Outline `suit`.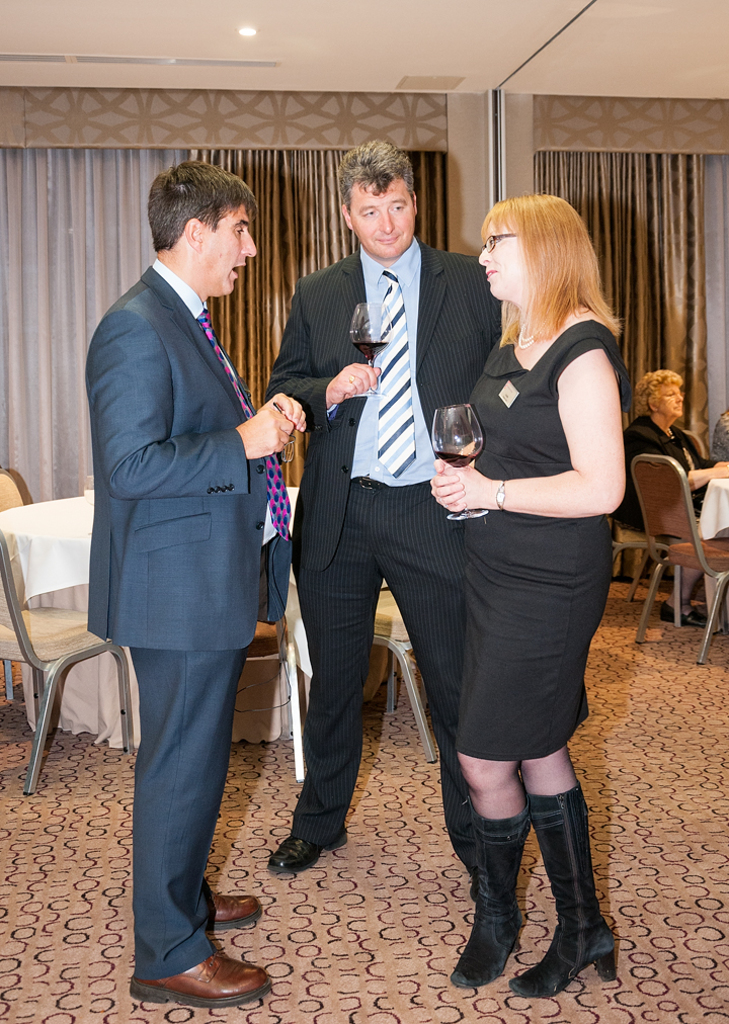
Outline: [x1=71, y1=150, x2=278, y2=975].
